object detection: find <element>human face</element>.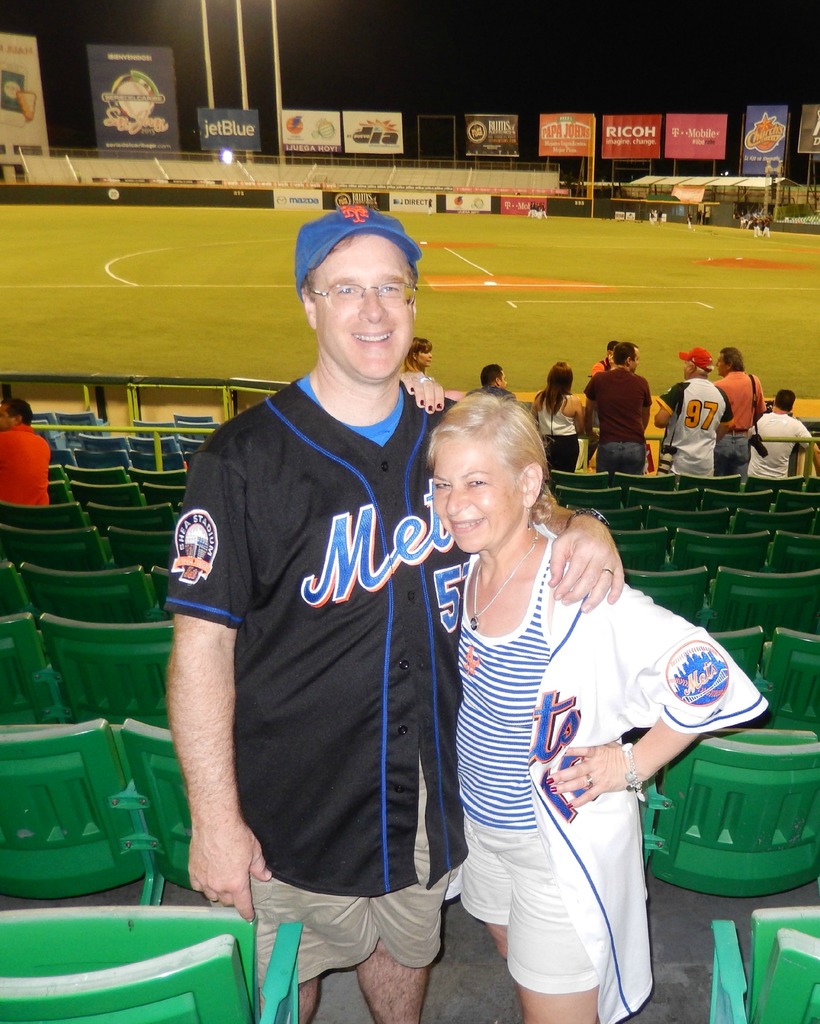
box(716, 353, 727, 372).
